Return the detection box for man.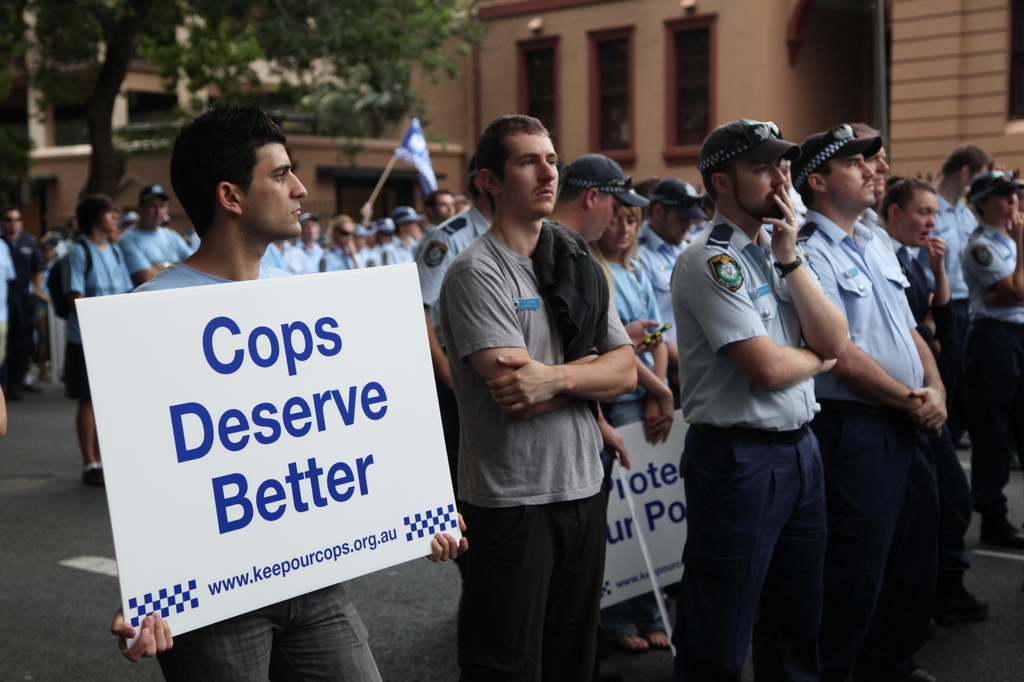
[x1=879, y1=189, x2=976, y2=608].
